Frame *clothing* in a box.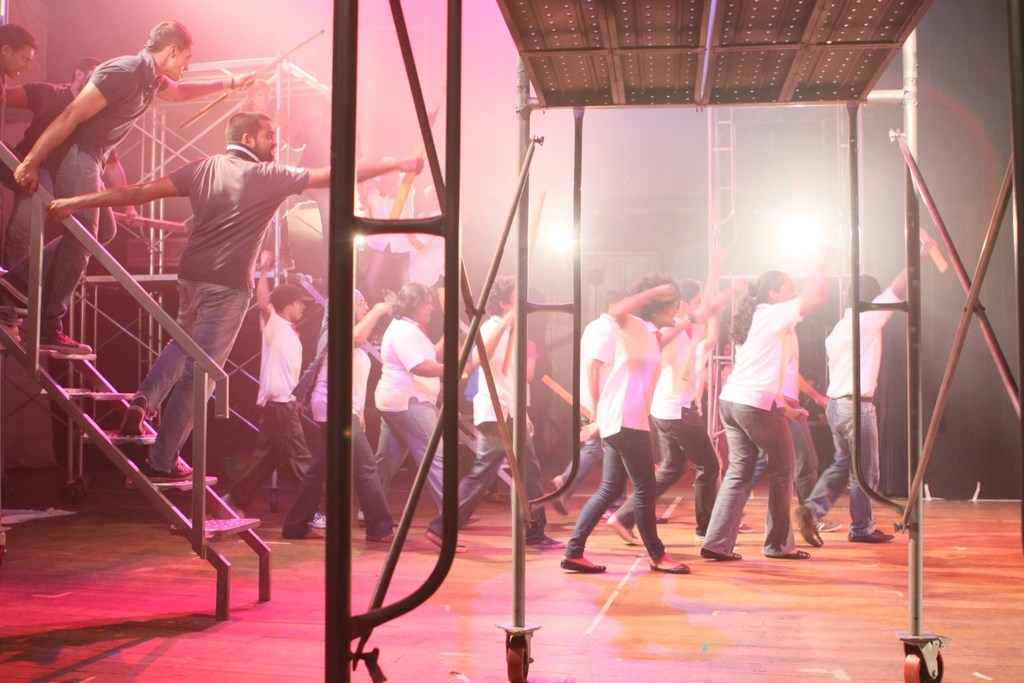
rect(804, 284, 900, 536).
